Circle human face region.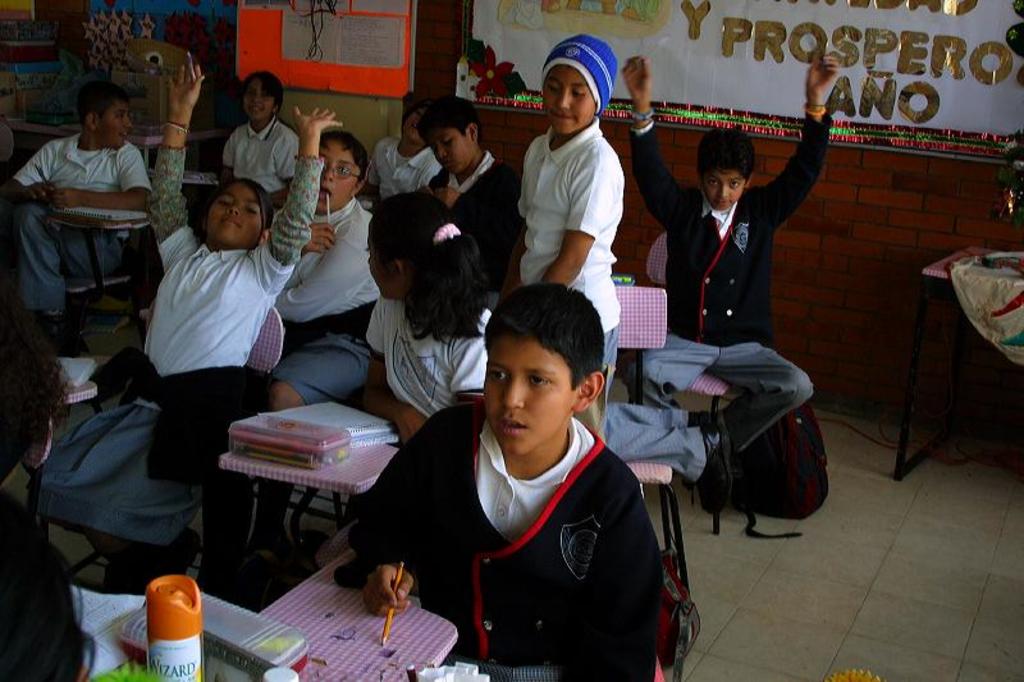
Region: (left=539, top=60, right=591, bottom=134).
